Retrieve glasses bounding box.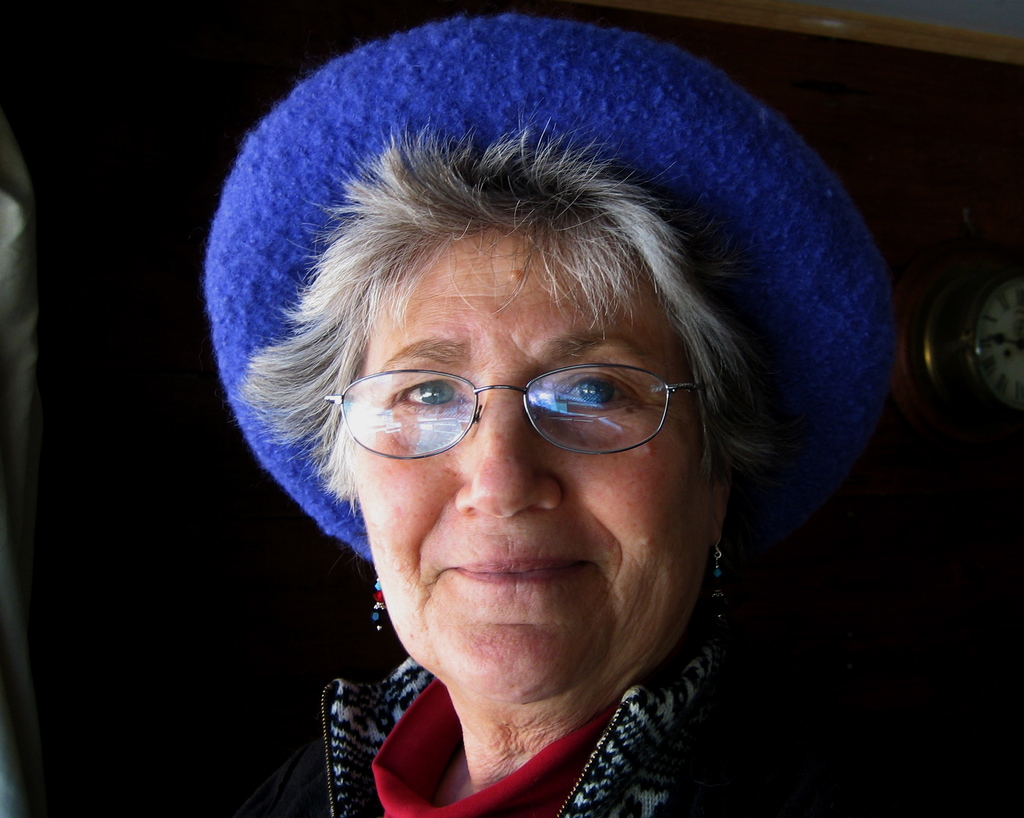
Bounding box: bbox(328, 357, 712, 464).
